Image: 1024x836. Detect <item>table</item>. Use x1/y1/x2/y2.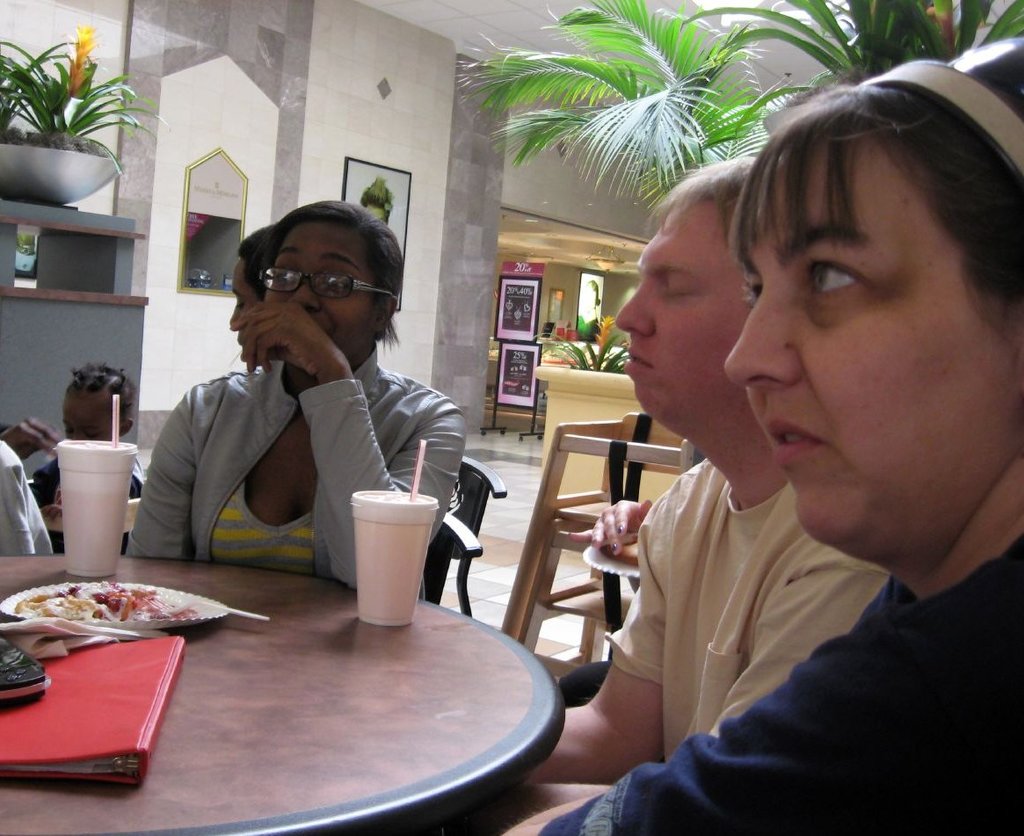
24/573/592/827.
